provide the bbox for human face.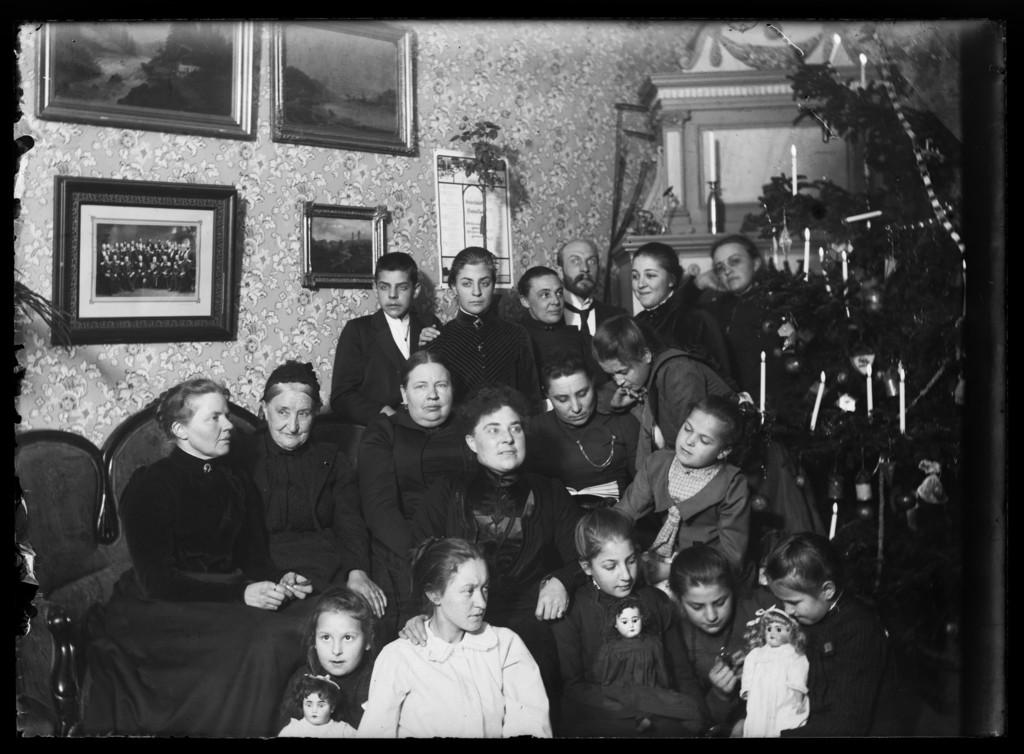
l=474, t=400, r=527, b=470.
